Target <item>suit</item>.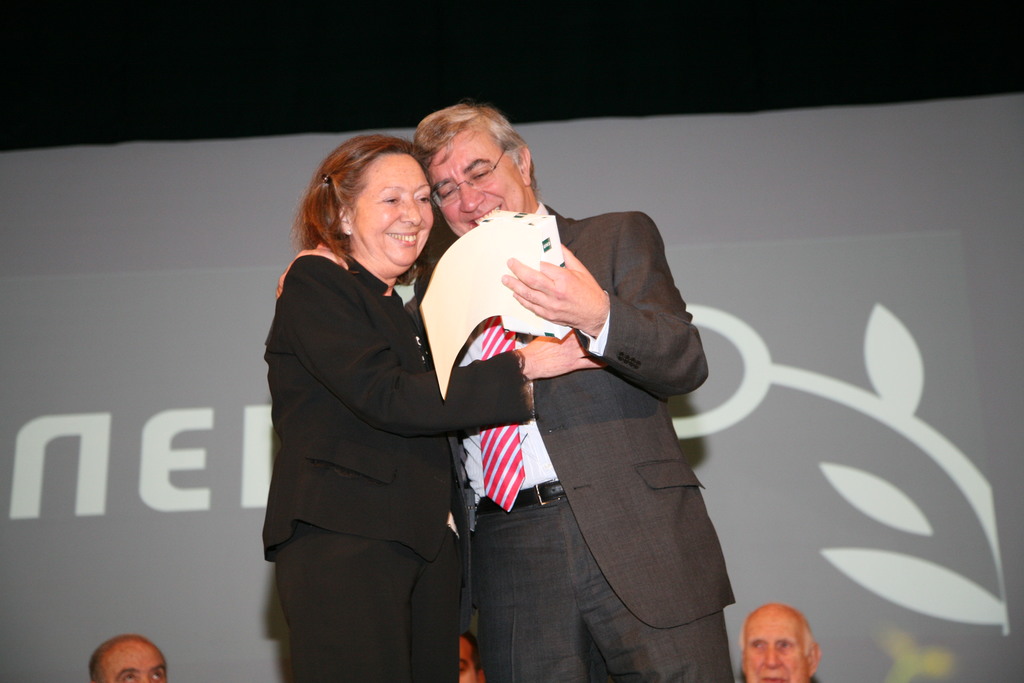
Target region: crop(413, 136, 730, 682).
